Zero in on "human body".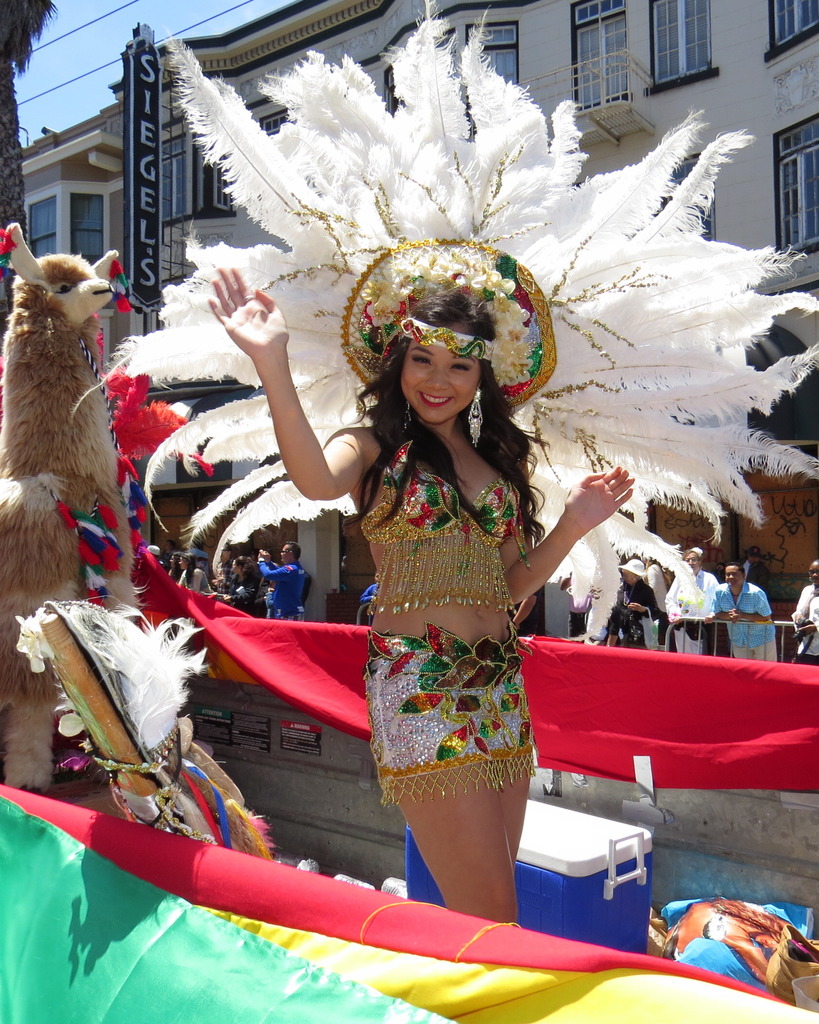
Zeroed in: (178, 557, 214, 597).
